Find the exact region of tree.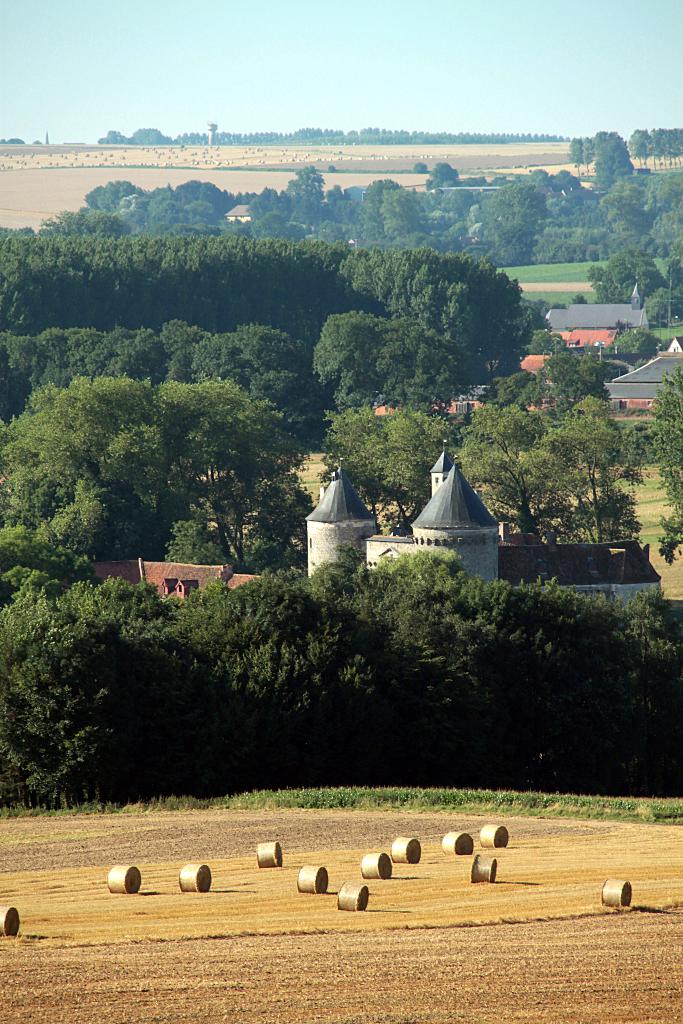
Exact region: rect(490, 373, 527, 429).
